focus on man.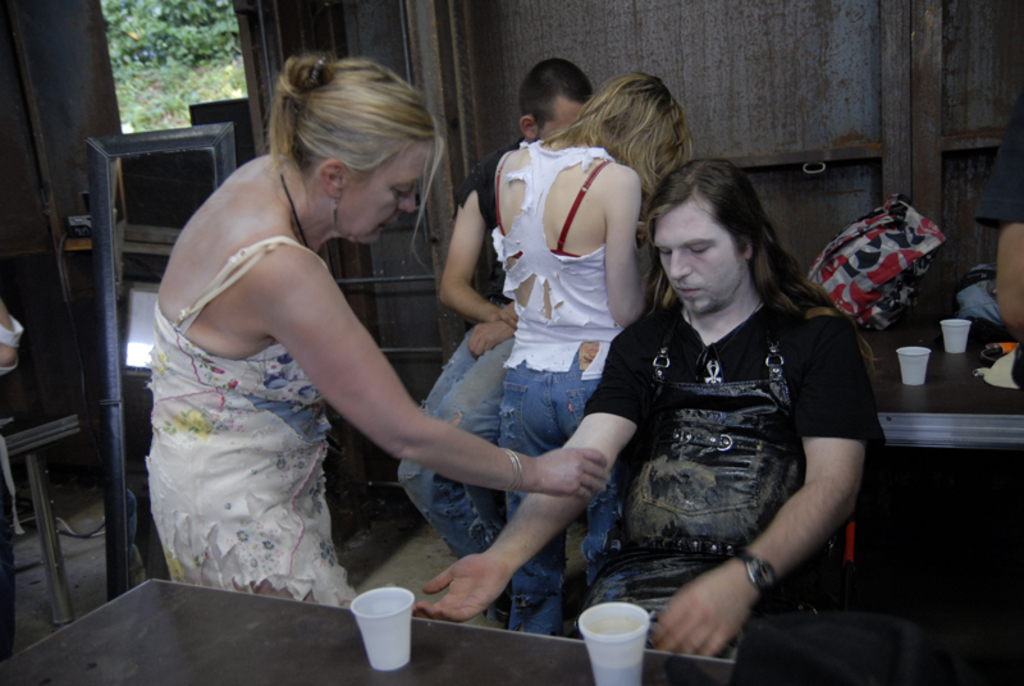
Focused at BBox(419, 157, 891, 654).
